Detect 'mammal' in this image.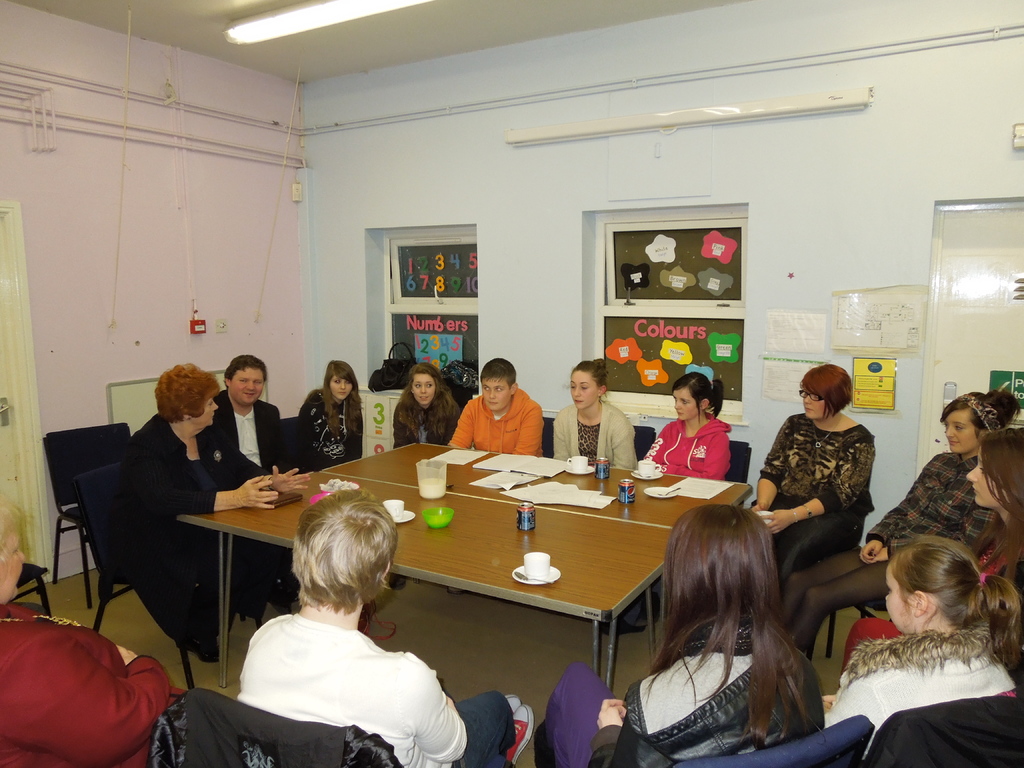
Detection: select_region(198, 351, 307, 609).
